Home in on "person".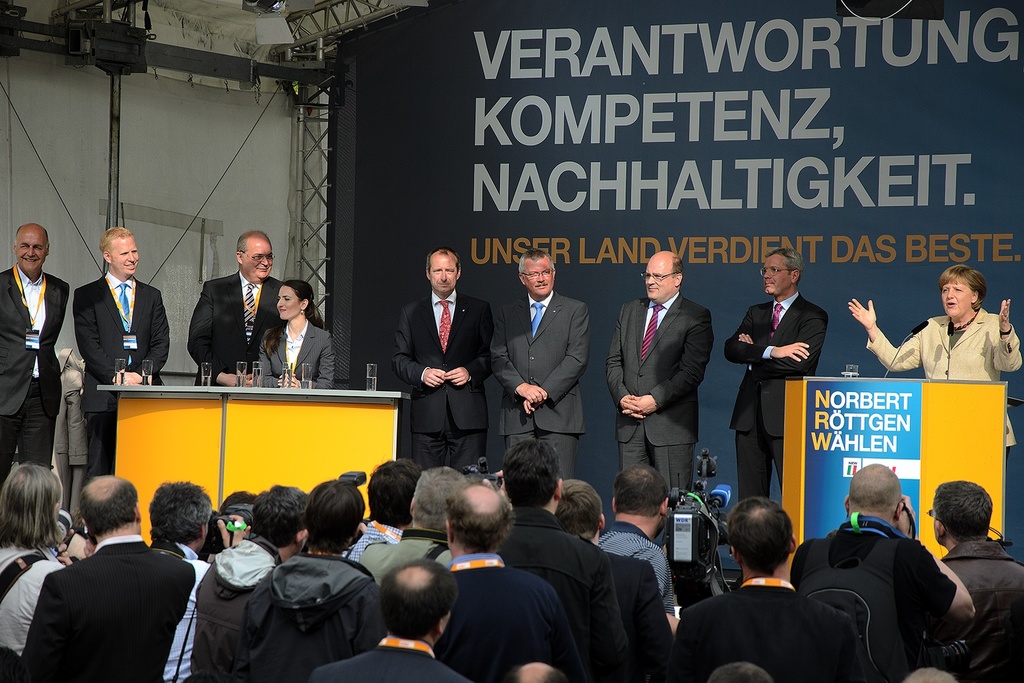
Homed in at 390,247,496,469.
